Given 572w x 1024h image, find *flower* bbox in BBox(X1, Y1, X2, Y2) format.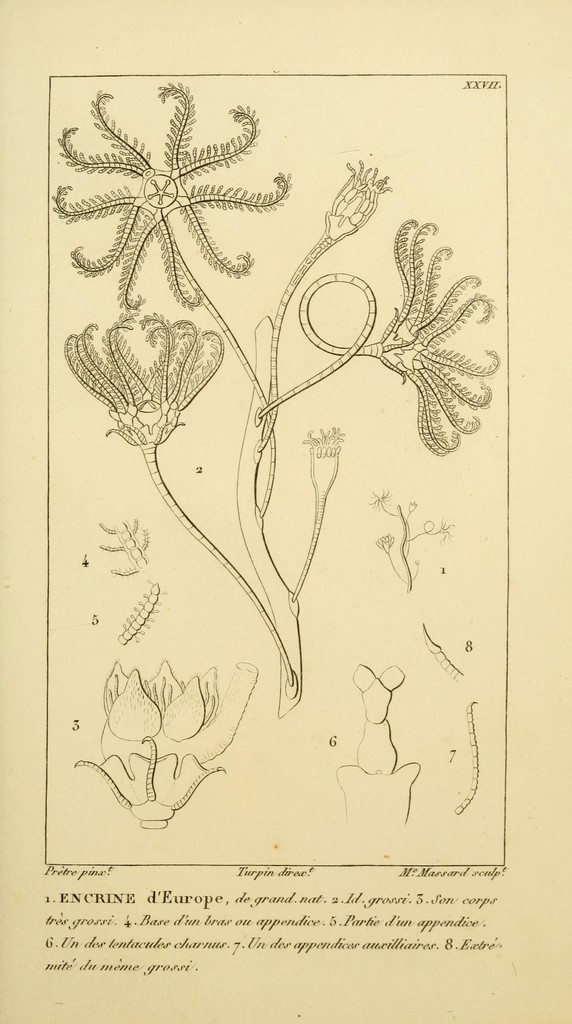
BBox(51, 81, 292, 305).
